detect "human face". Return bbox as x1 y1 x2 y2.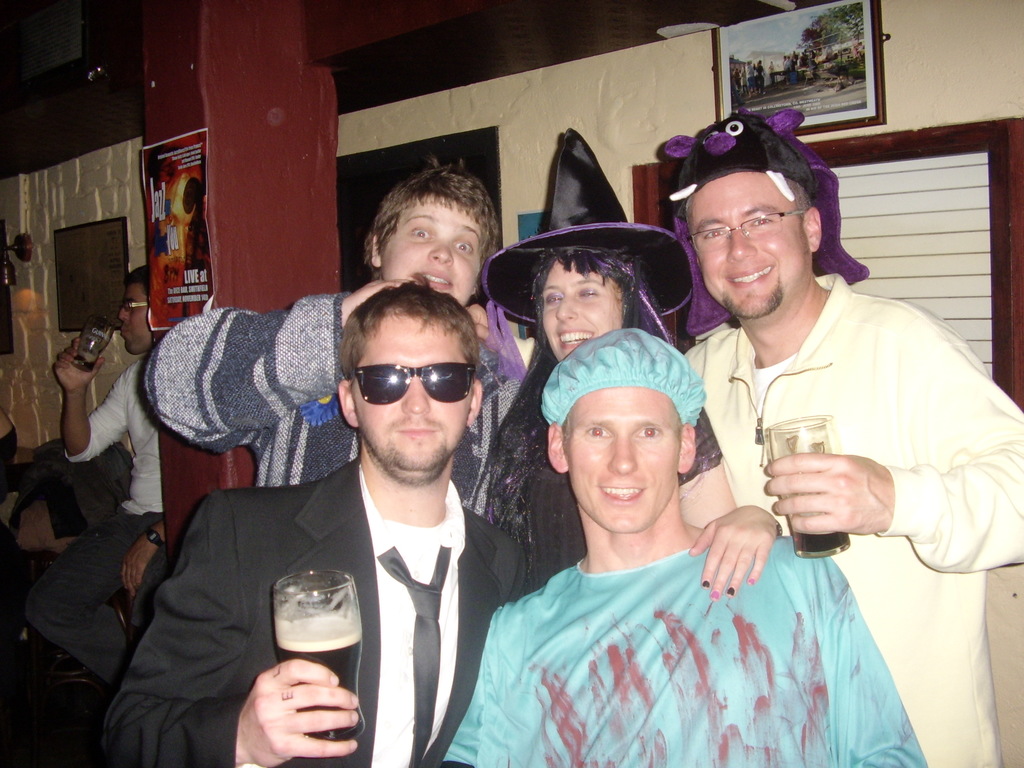
692 168 807 322.
